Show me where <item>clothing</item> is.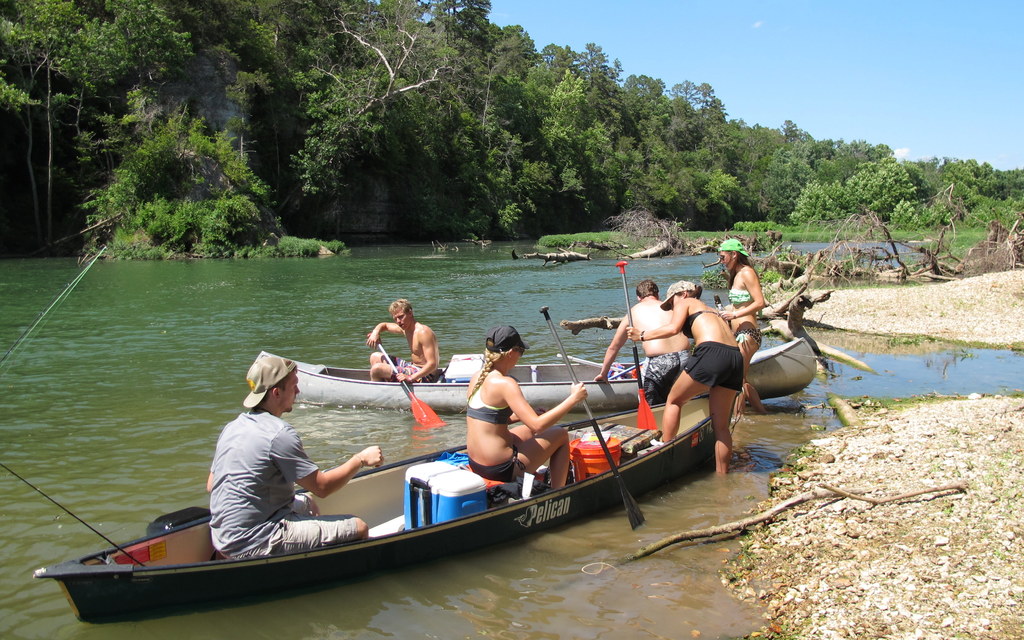
<item>clothing</item> is at bbox(728, 287, 760, 350).
